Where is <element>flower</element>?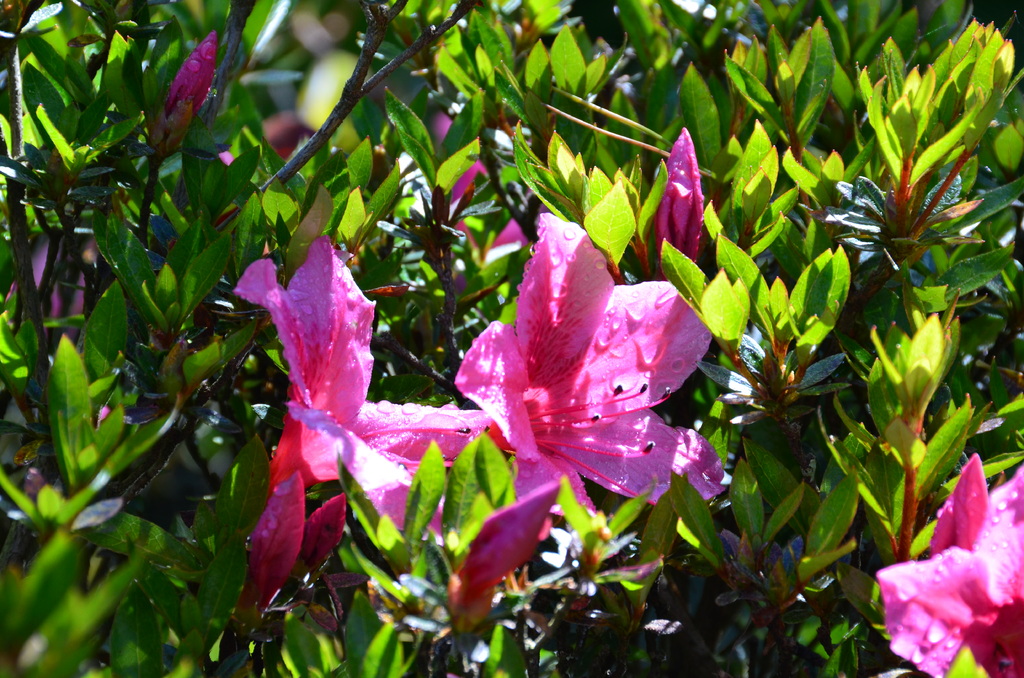
(x1=235, y1=485, x2=353, y2=614).
